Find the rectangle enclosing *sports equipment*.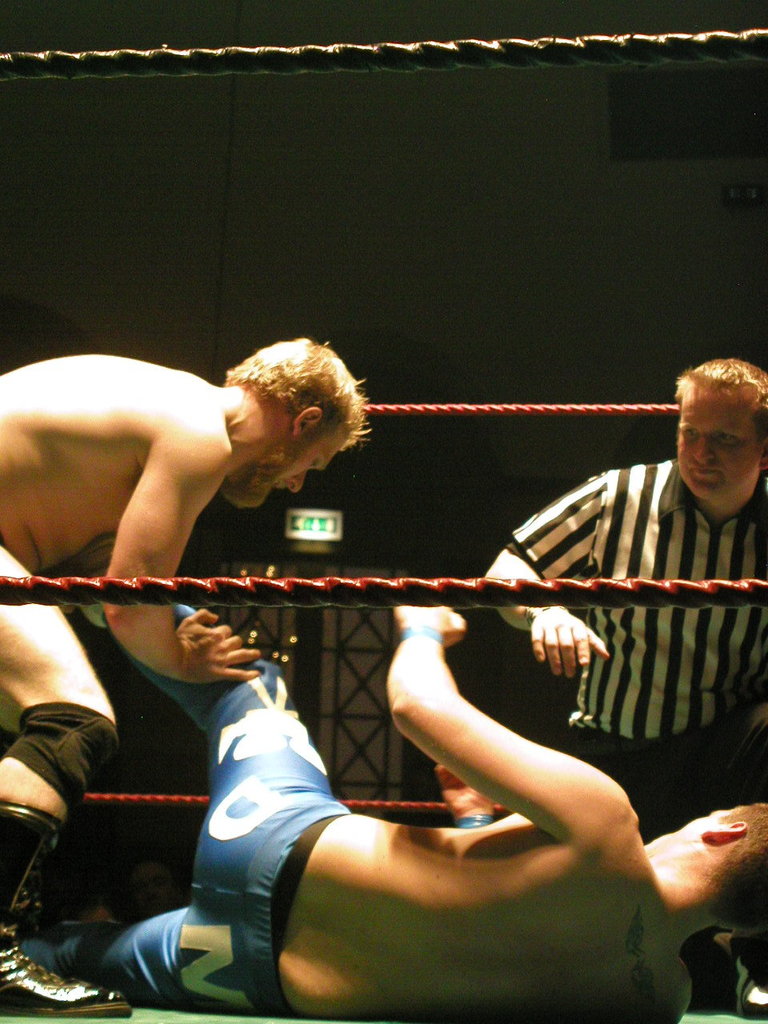
pyautogui.locateOnScreen(6, 698, 121, 812).
